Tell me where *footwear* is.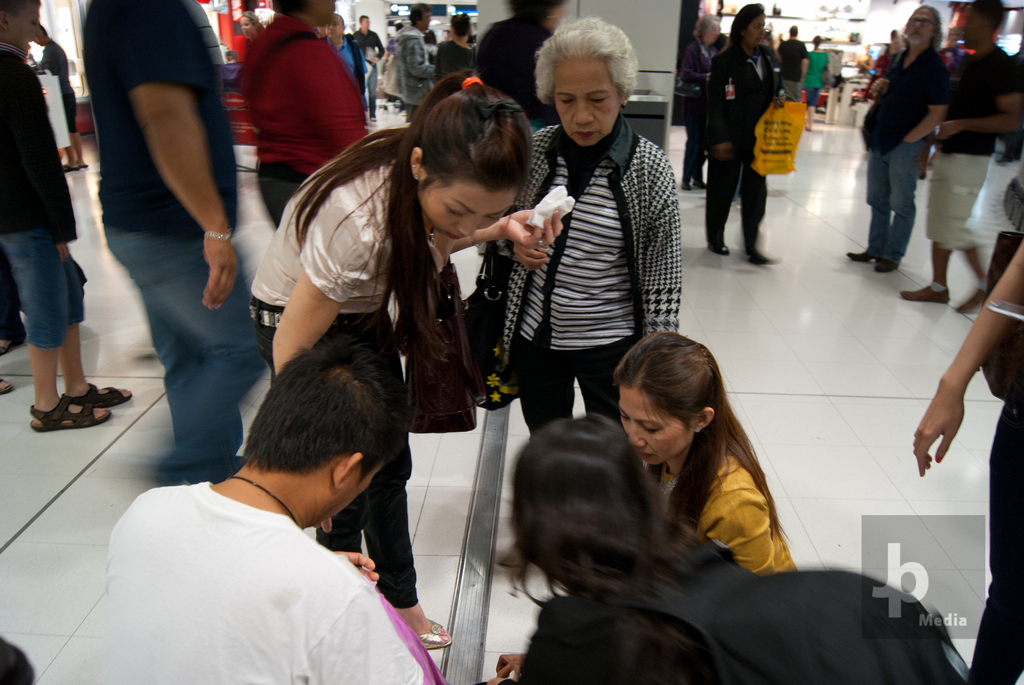
*footwear* is at BBox(0, 347, 22, 352).
